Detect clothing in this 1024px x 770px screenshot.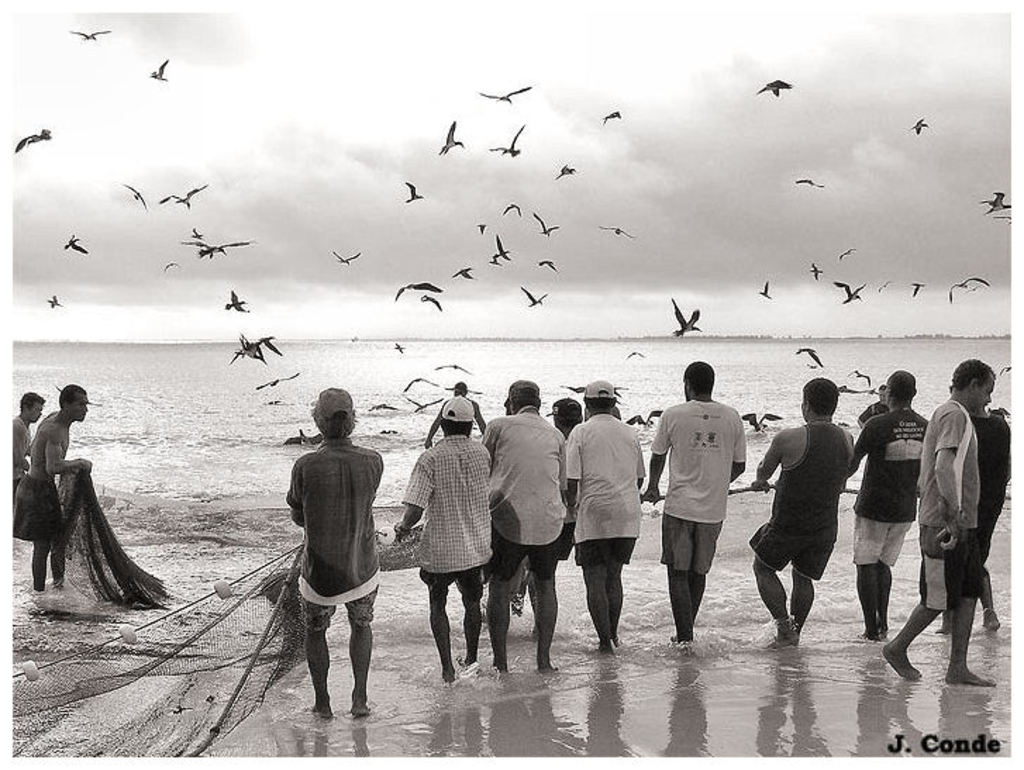
Detection: <box>748,417,849,583</box>.
